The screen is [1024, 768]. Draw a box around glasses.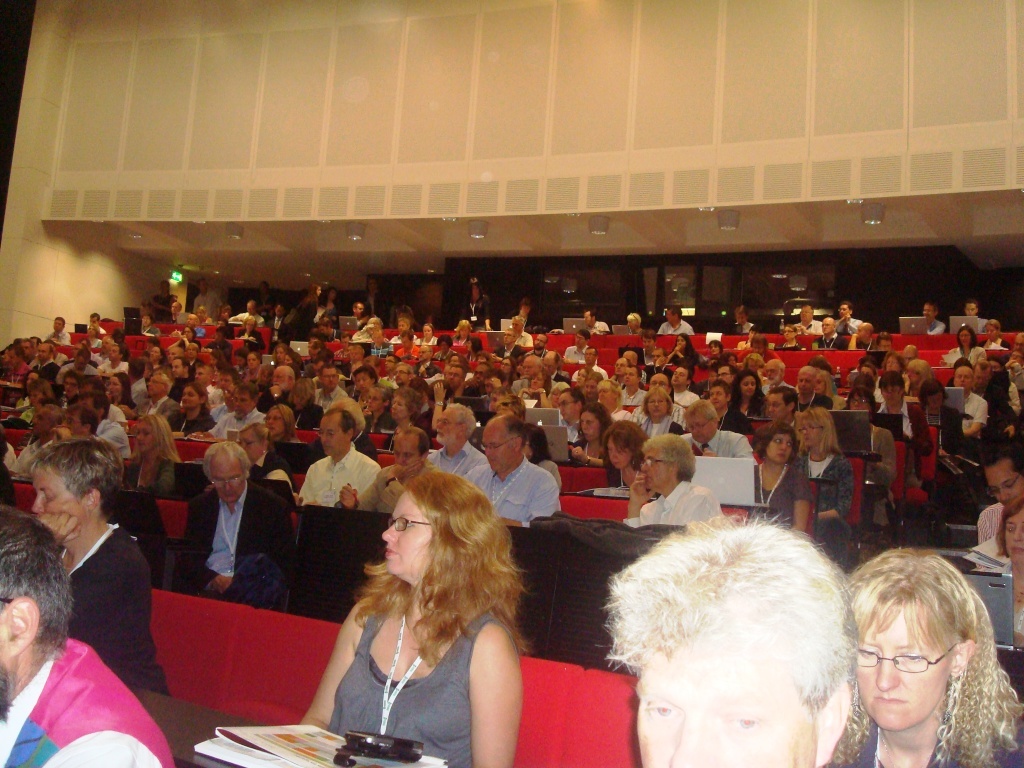
BBox(387, 361, 396, 365).
